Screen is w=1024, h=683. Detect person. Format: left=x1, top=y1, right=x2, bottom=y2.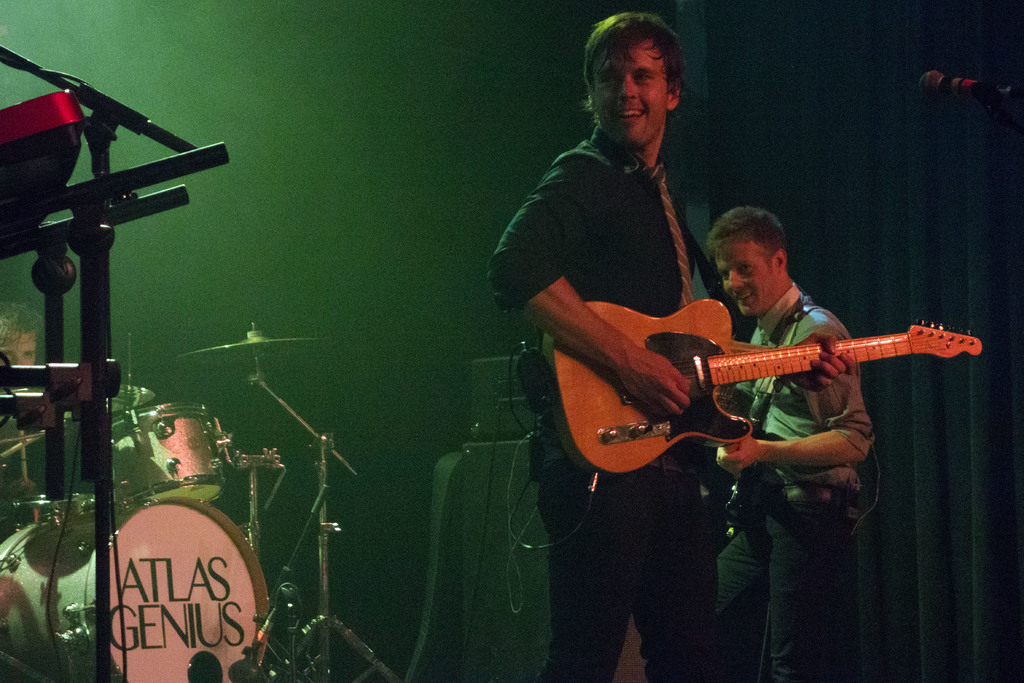
left=710, top=202, right=882, bottom=682.
